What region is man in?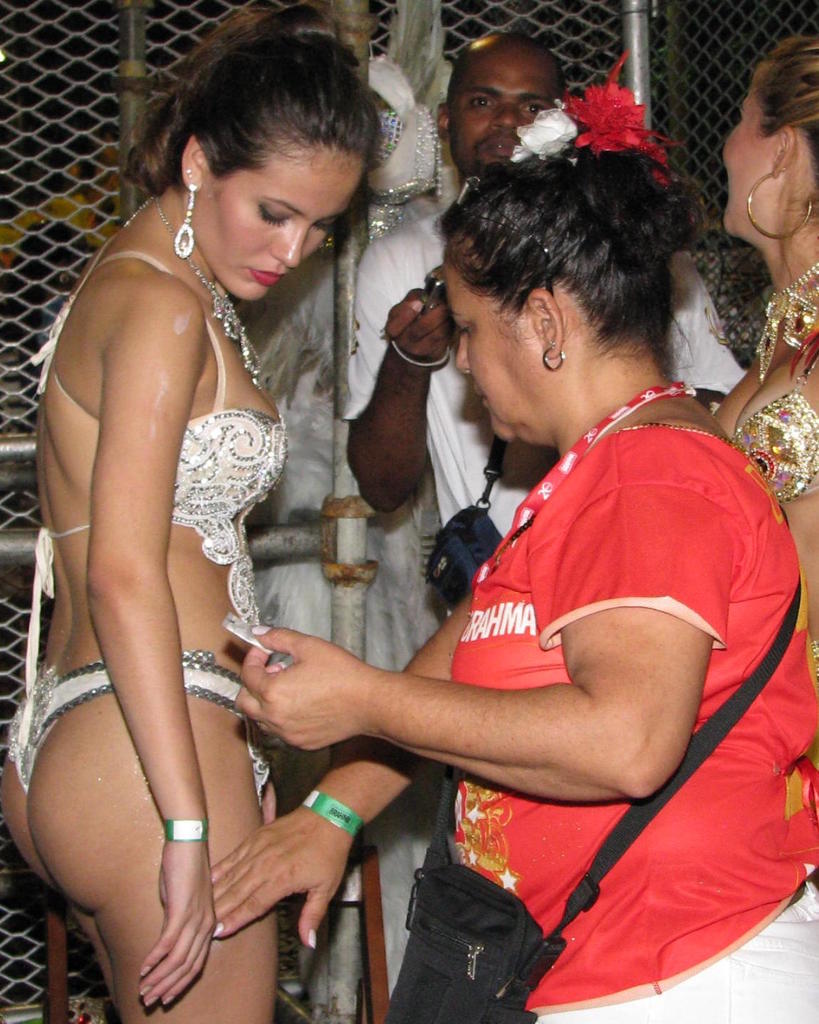
(335, 26, 753, 603).
